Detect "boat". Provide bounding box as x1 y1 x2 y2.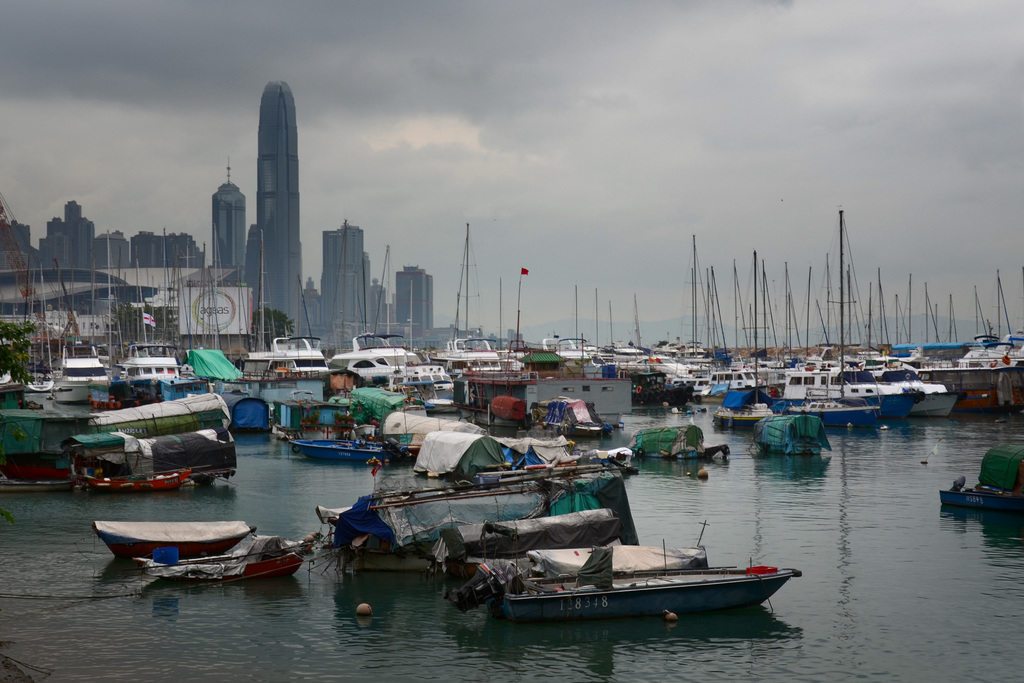
85 390 236 436.
